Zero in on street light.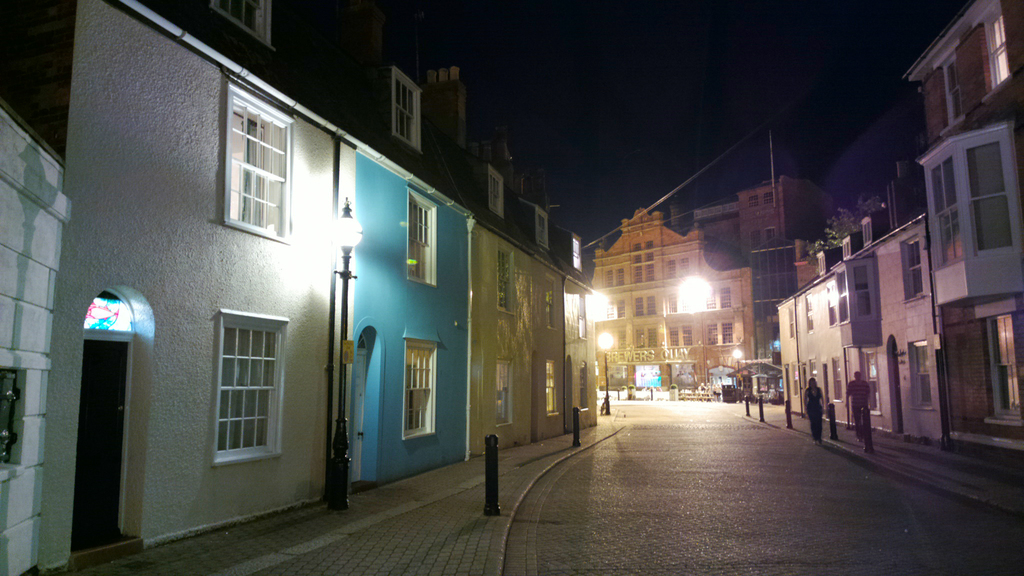
Zeroed in: 731, 349, 742, 376.
